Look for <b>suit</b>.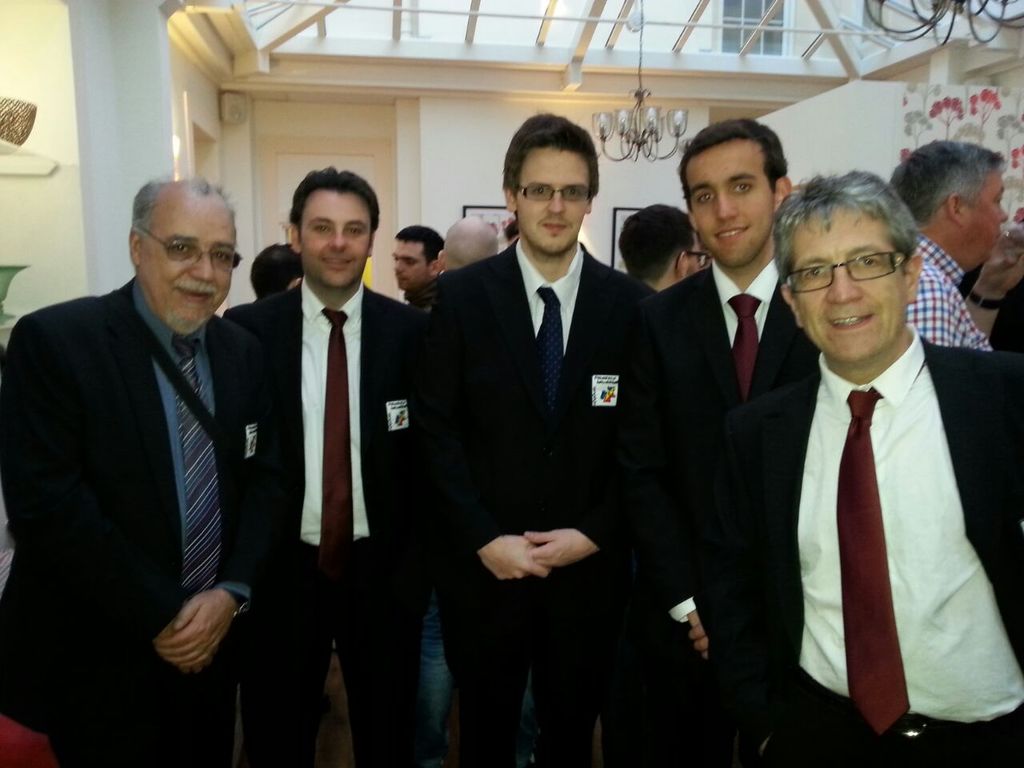
Found: box(235, 176, 418, 705).
